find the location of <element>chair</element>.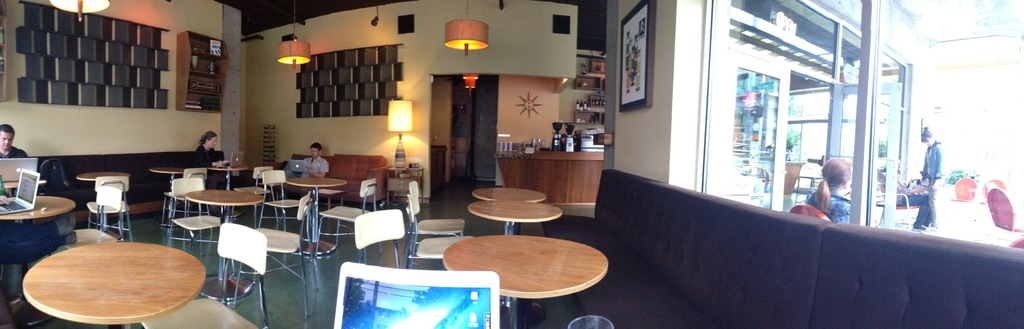
Location: bbox=(317, 180, 372, 262).
